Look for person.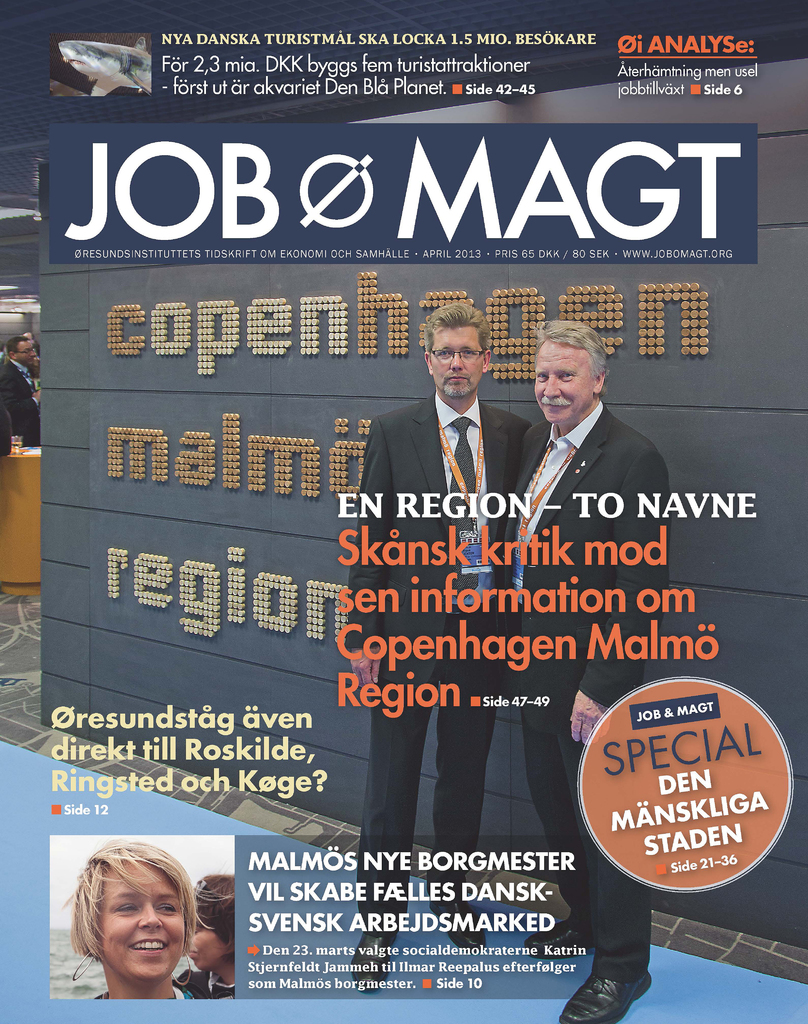
Found: {"x1": 70, "y1": 839, "x2": 216, "y2": 1000}.
